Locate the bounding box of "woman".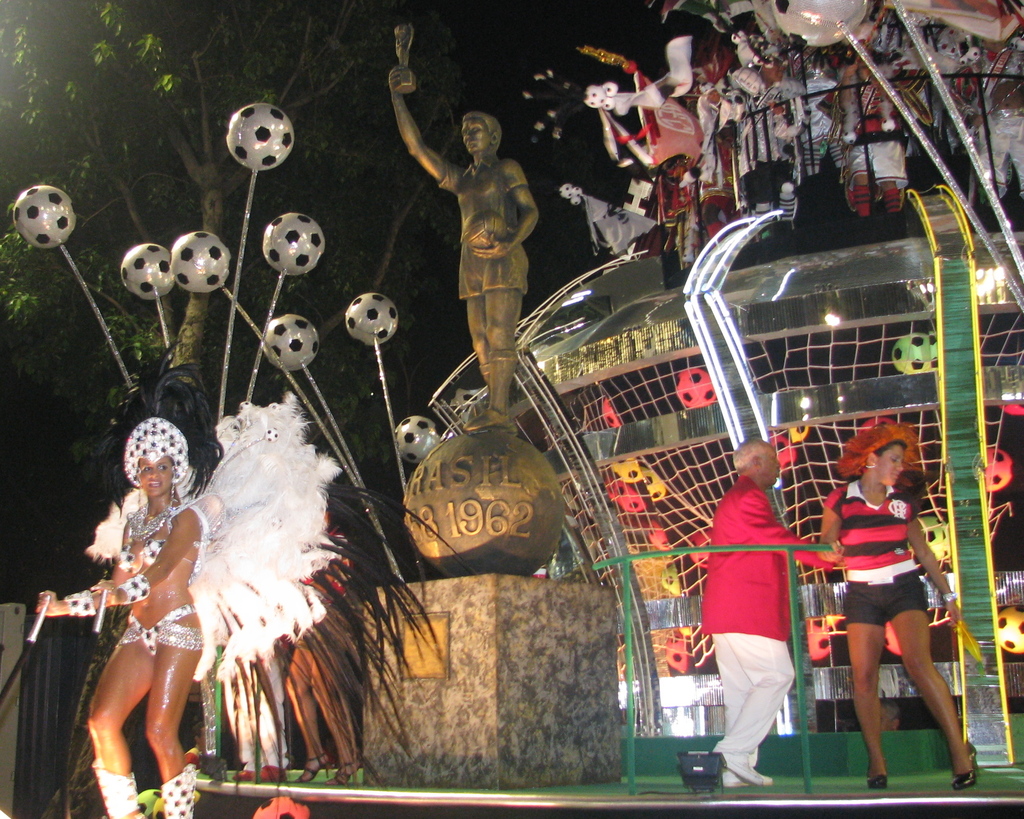
Bounding box: 35:416:205:818.
